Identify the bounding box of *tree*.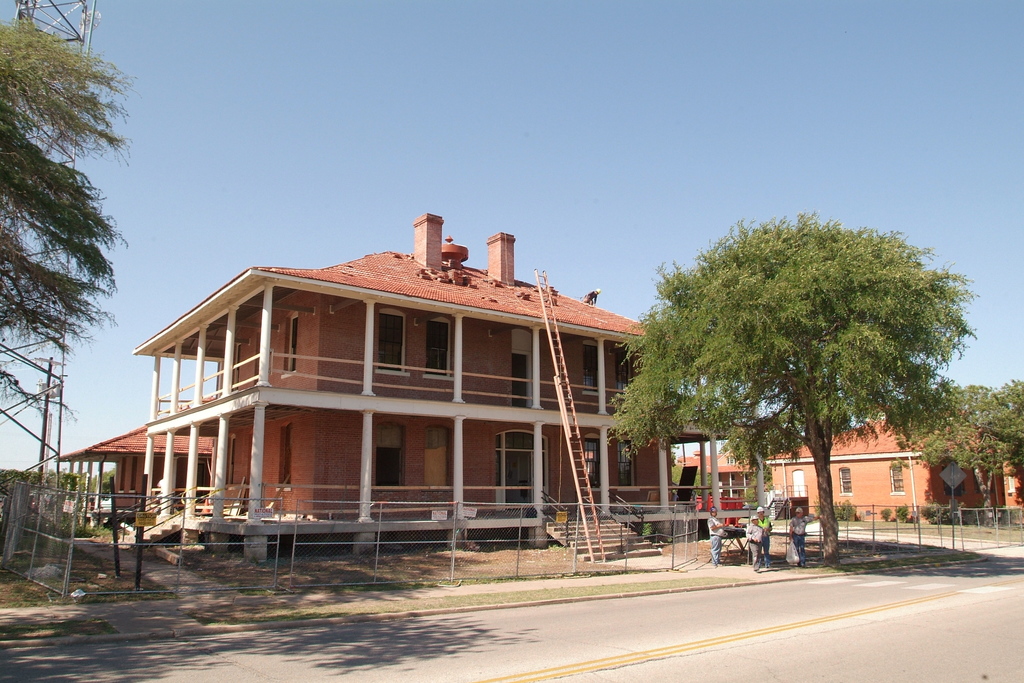
[0,22,138,431].
